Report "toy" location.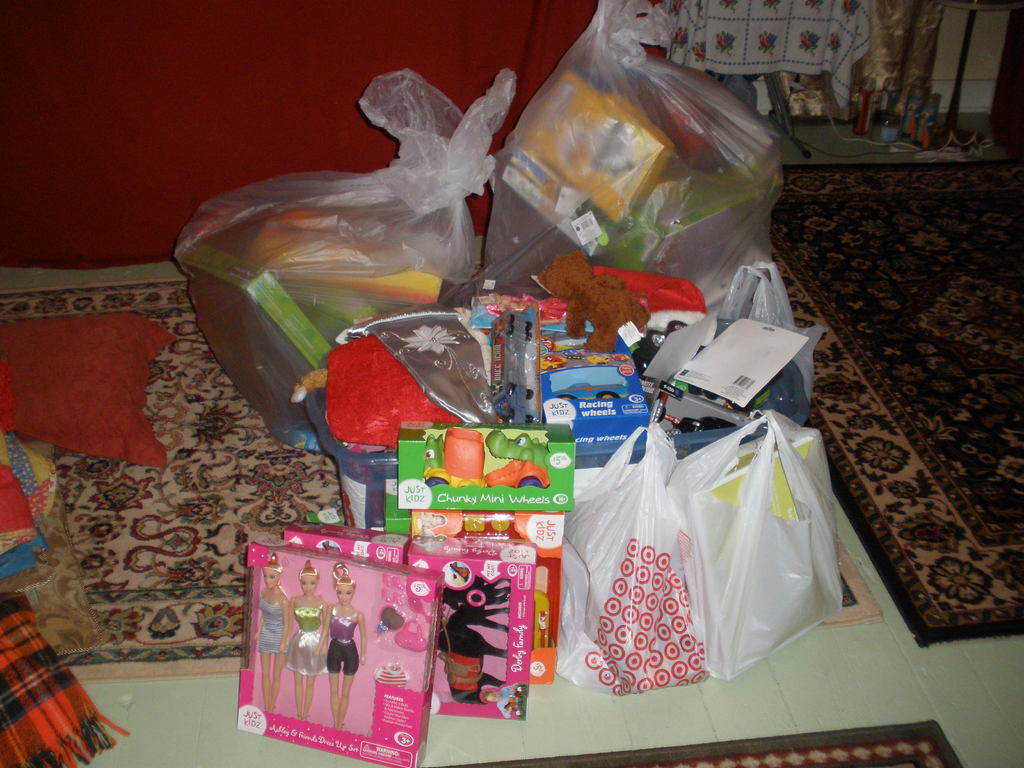
Report: BBox(644, 398, 732, 445).
